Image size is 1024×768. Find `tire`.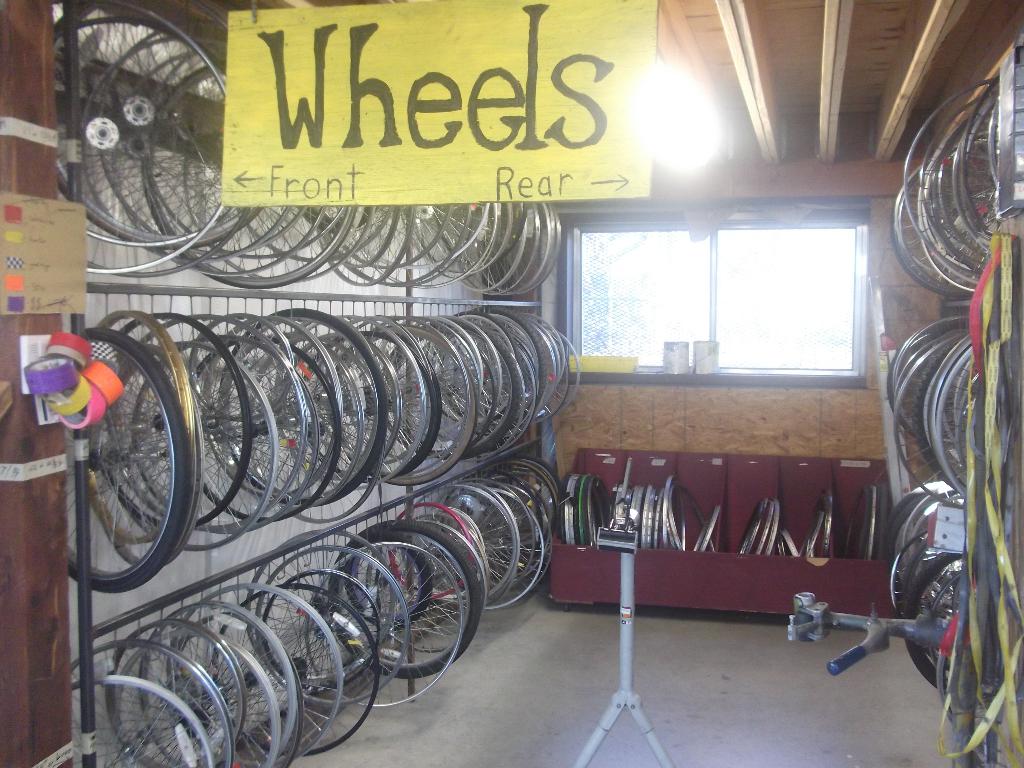
left=890, top=200, right=973, bottom=300.
